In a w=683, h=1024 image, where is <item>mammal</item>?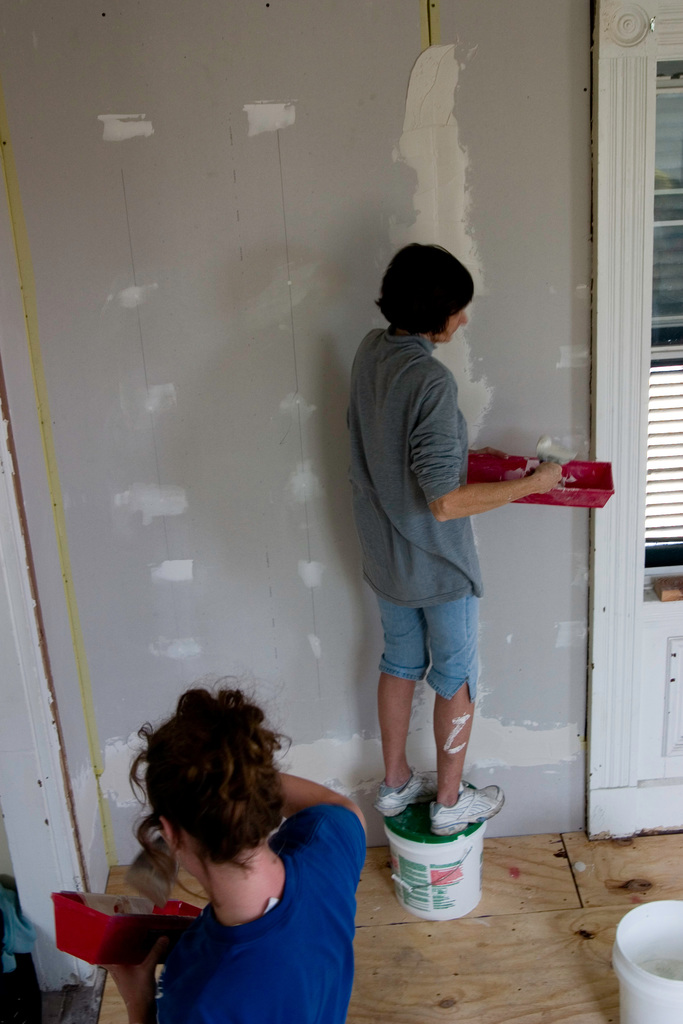
x1=99 y1=681 x2=370 y2=1023.
